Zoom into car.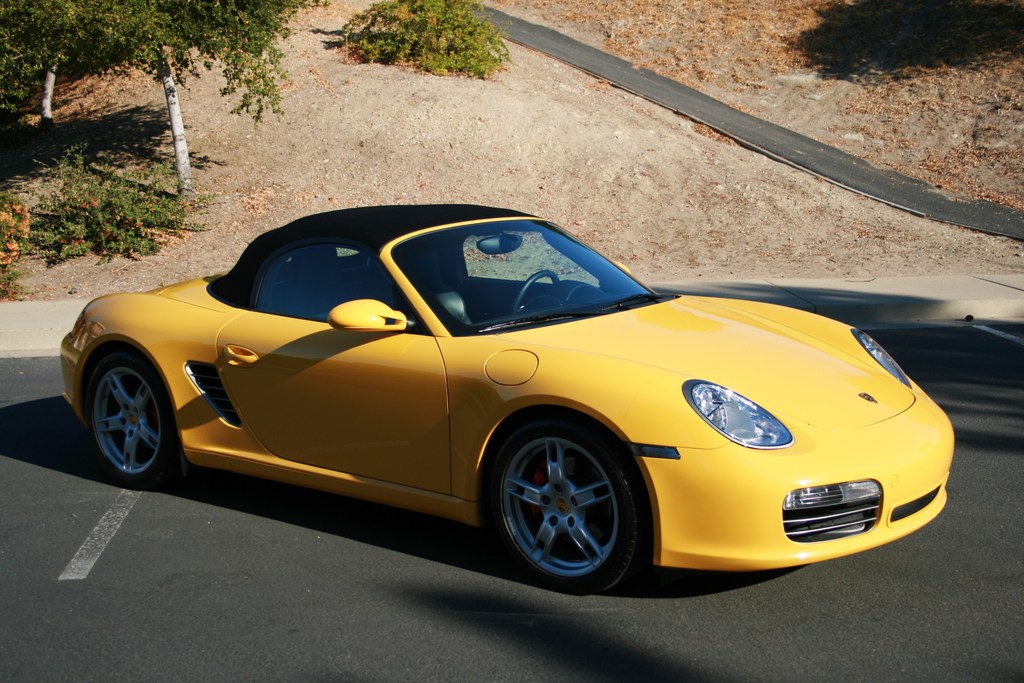
Zoom target: locate(58, 202, 956, 591).
